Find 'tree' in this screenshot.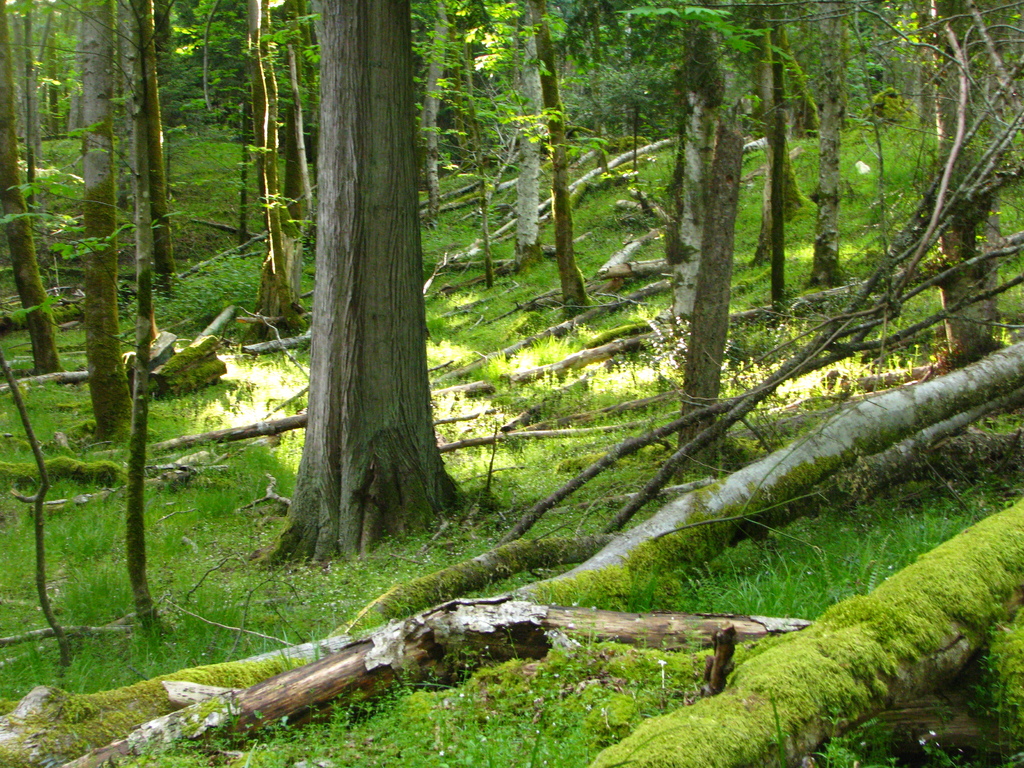
The bounding box for 'tree' is left=261, top=0, right=466, bottom=561.
